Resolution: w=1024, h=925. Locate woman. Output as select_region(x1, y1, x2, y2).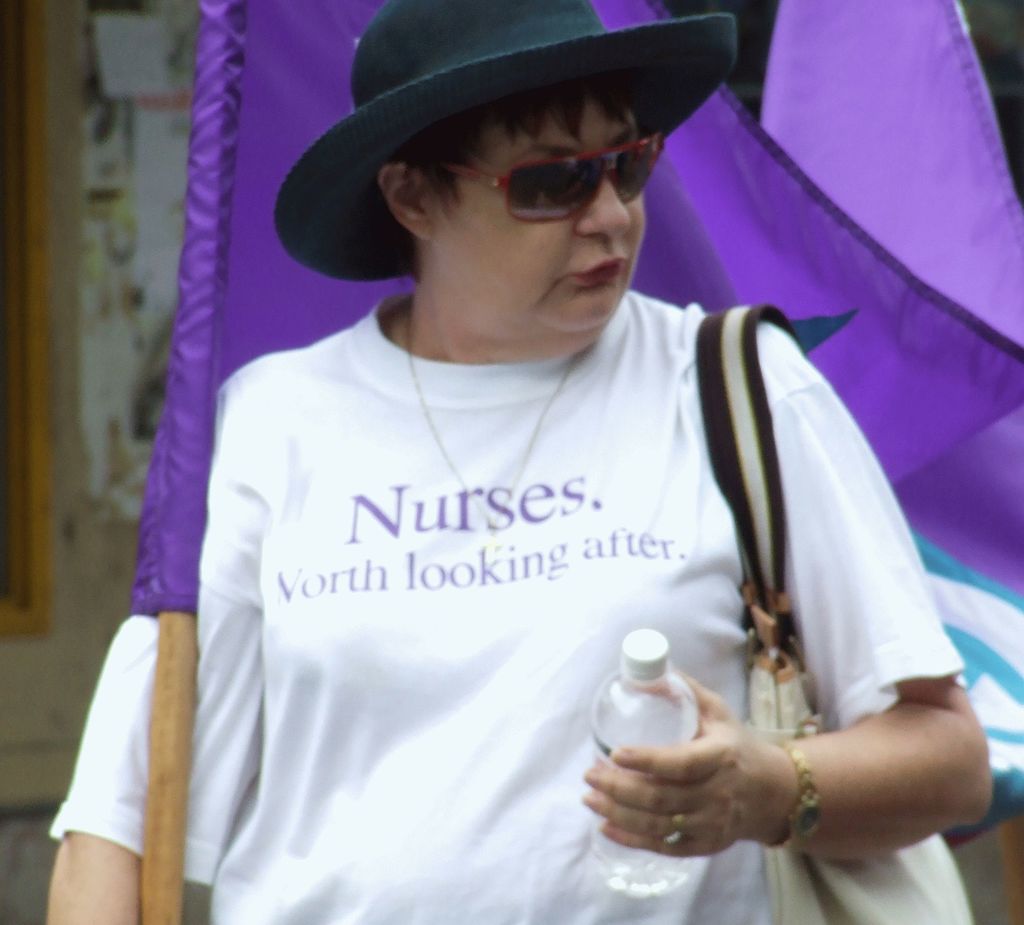
select_region(49, 0, 988, 924).
